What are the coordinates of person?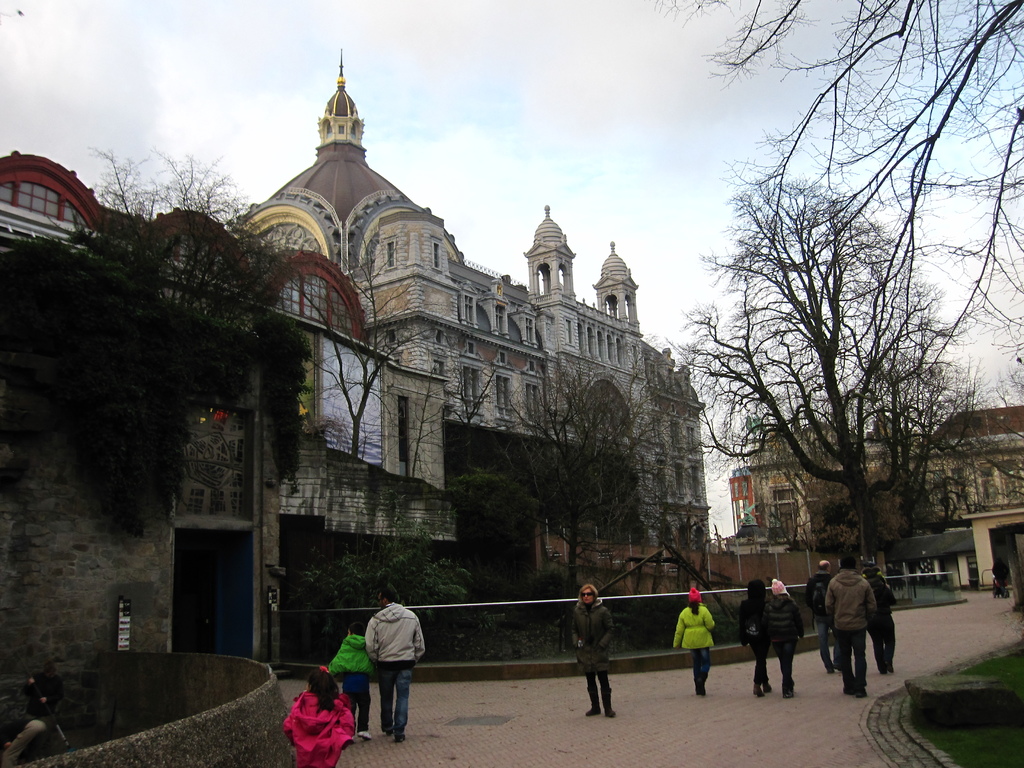
{"left": 286, "top": 666, "right": 355, "bottom": 767}.
